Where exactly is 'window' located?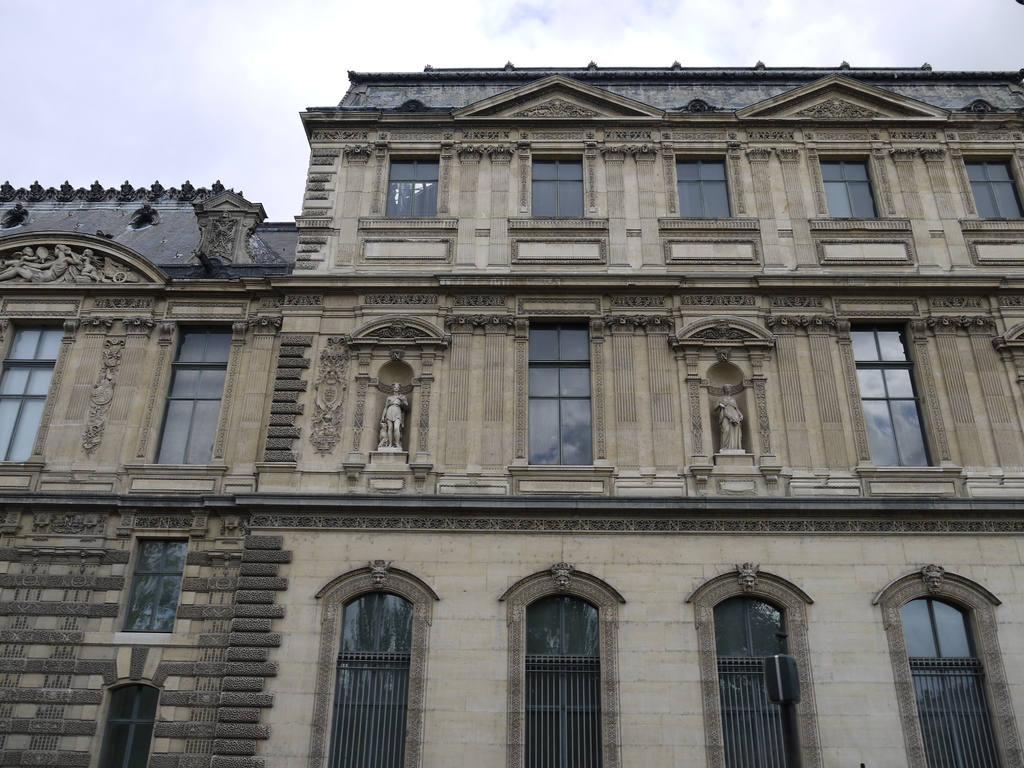
Its bounding box is locate(127, 534, 187, 636).
